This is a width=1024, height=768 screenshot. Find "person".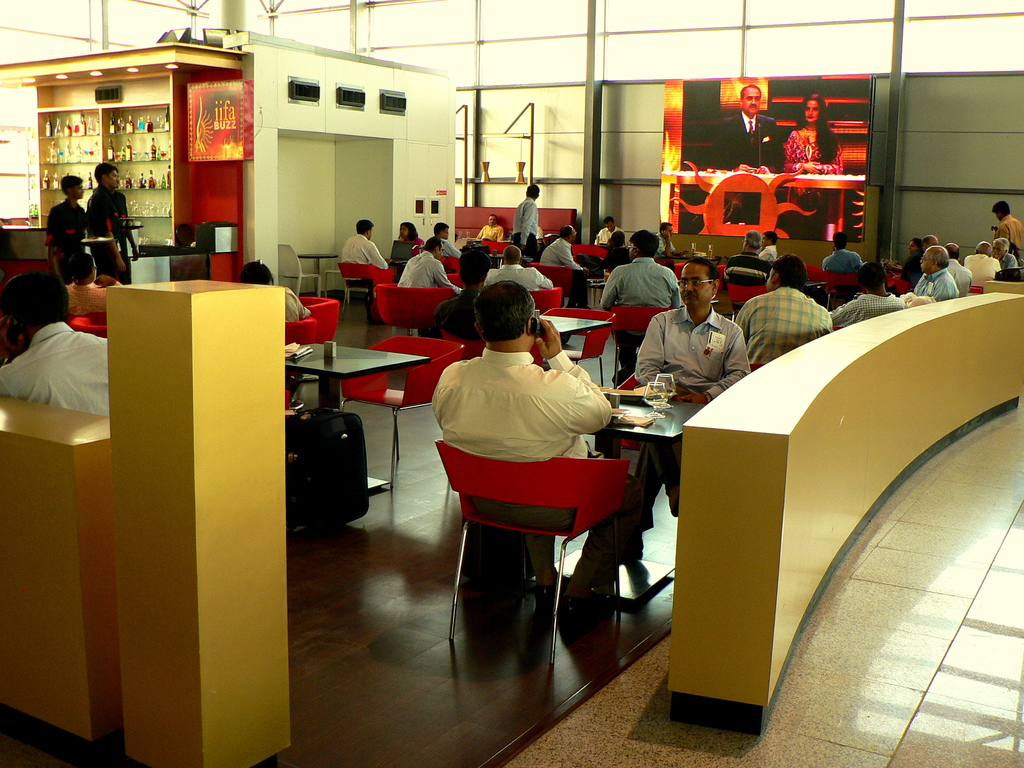
Bounding box: left=397, top=236, right=461, bottom=292.
